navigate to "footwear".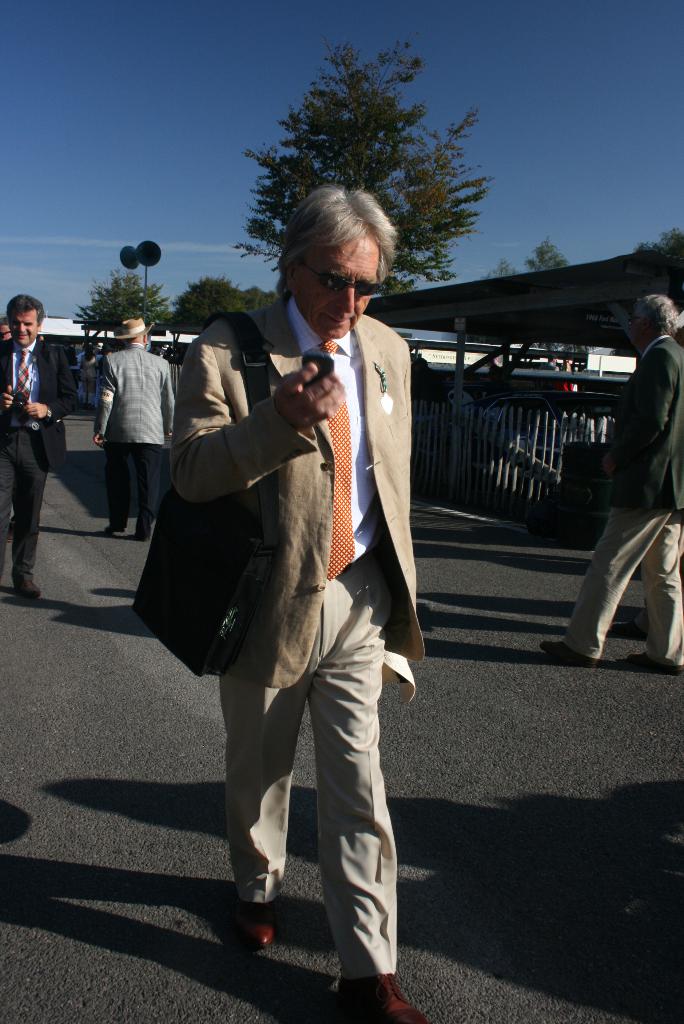
Navigation target: {"left": 135, "top": 535, "right": 149, "bottom": 542}.
